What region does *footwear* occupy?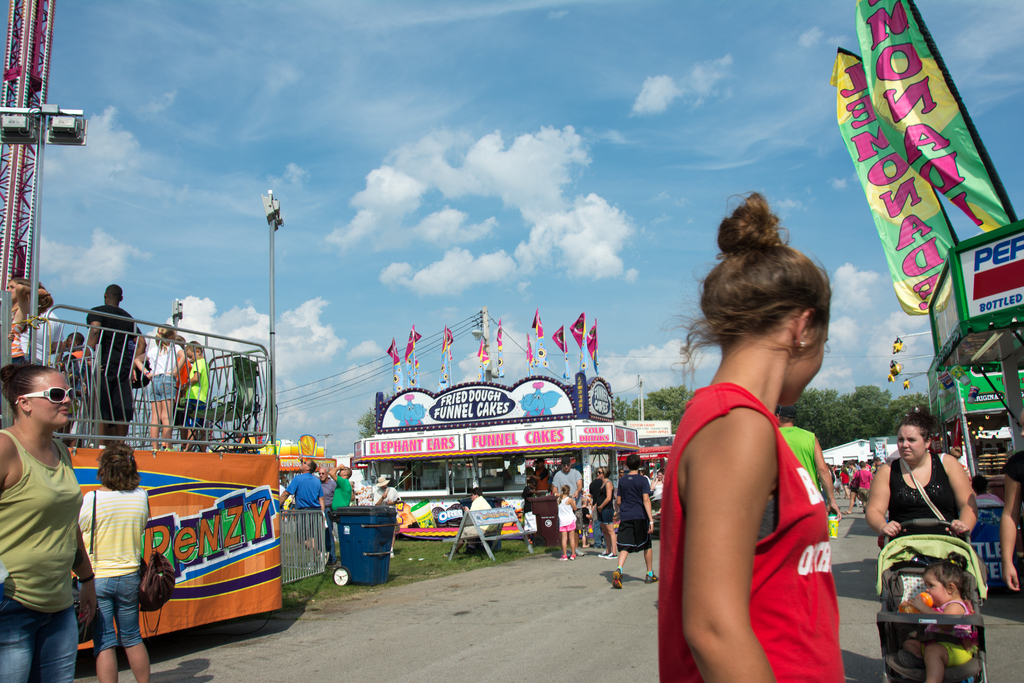
611/570/621/587.
